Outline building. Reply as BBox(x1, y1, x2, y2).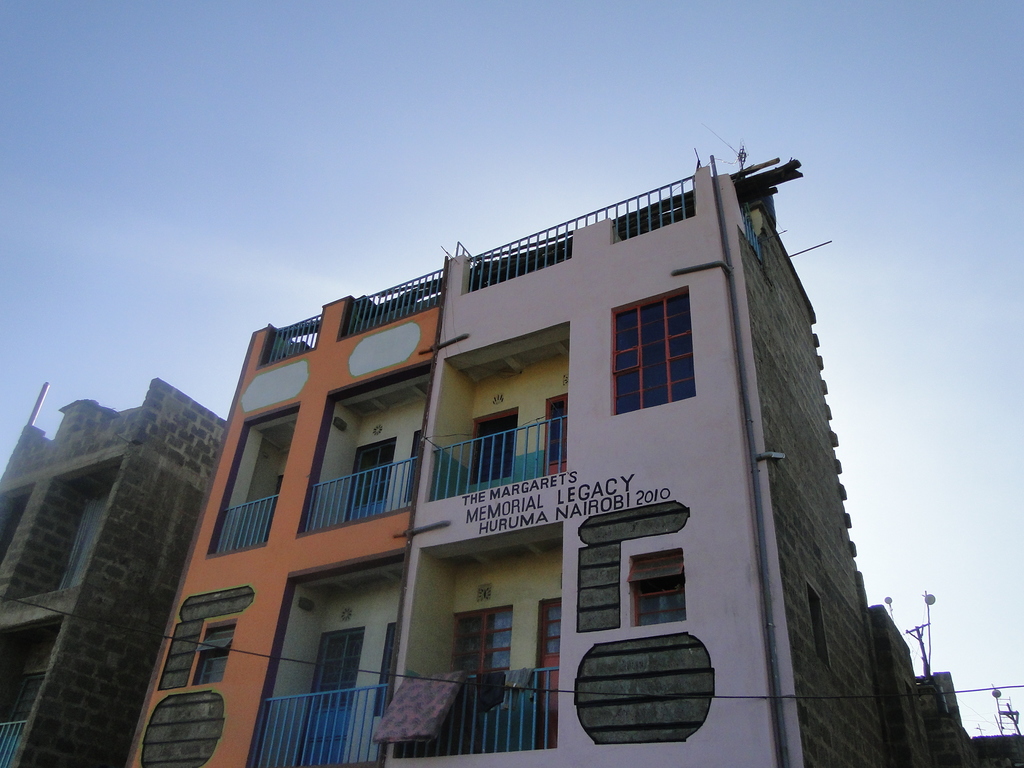
BBox(124, 124, 892, 767).
